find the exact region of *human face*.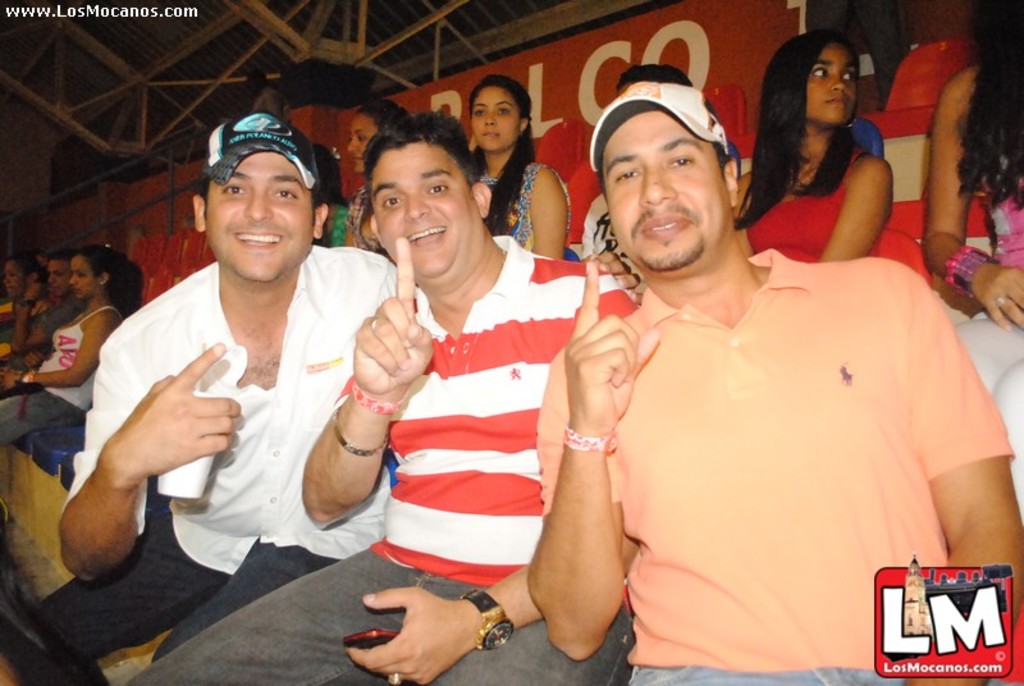
Exact region: (810,45,856,124).
